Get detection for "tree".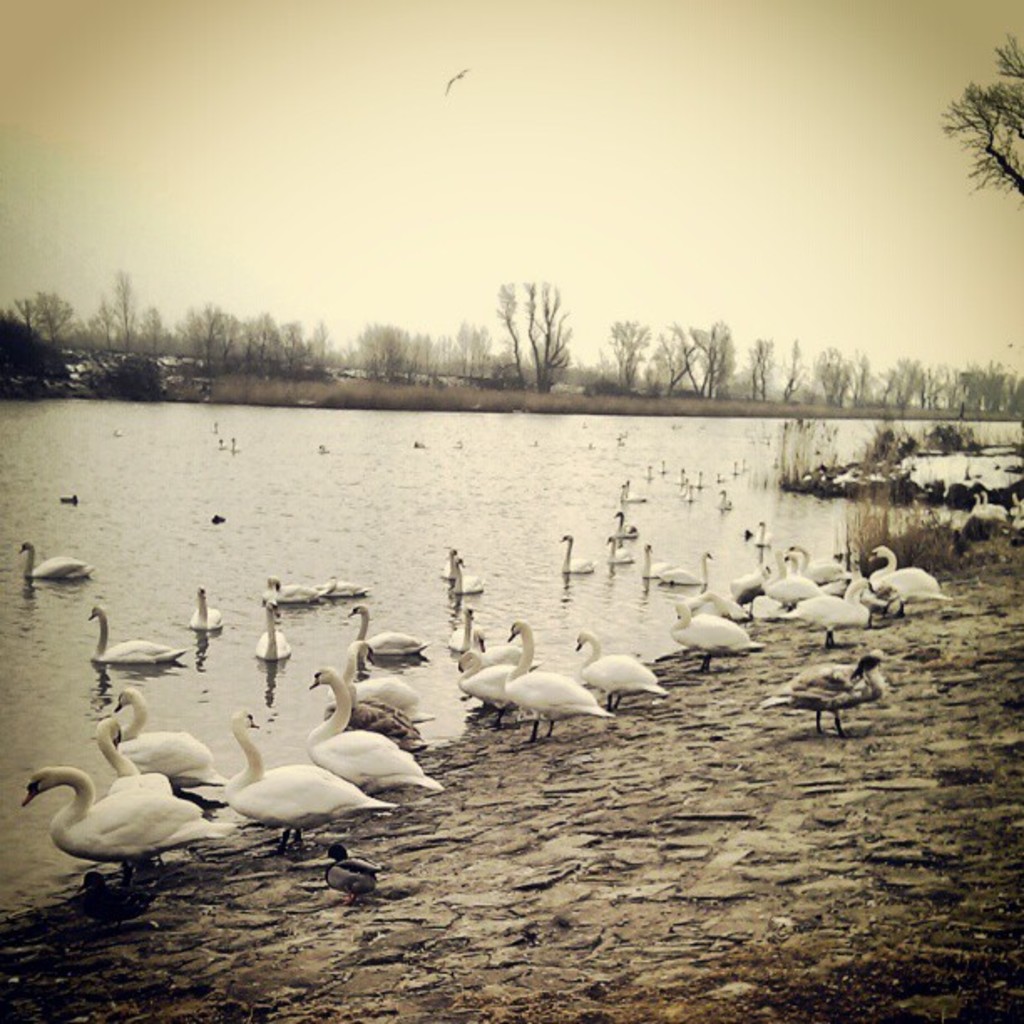
Detection: (259, 308, 348, 383).
